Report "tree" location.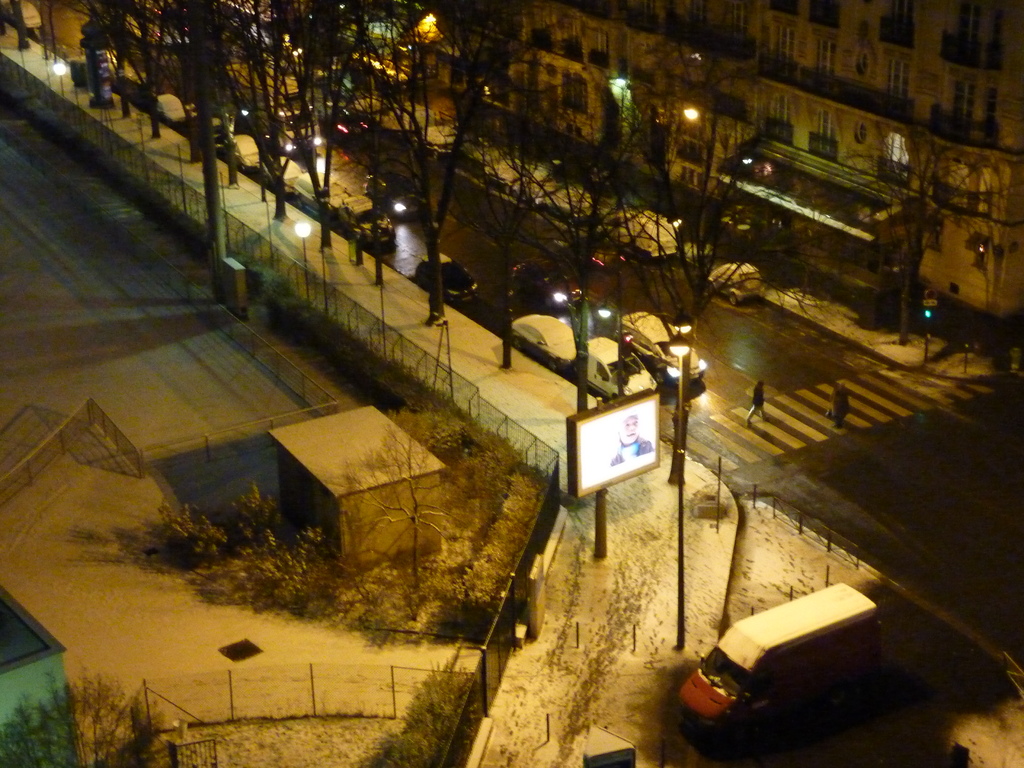
Report: [230, 4, 335, 259].
